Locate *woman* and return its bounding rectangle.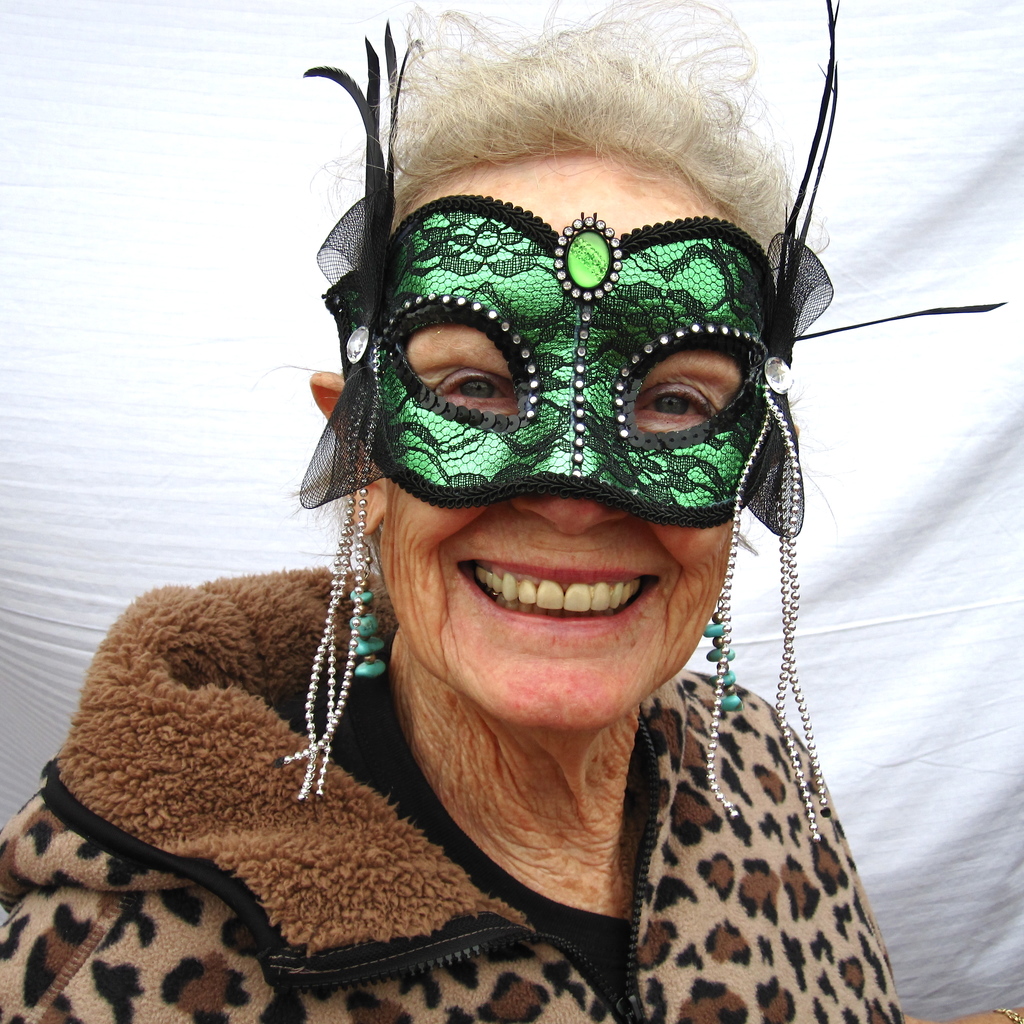
<bbox>37, 31, 946, 1023</bbox>.
